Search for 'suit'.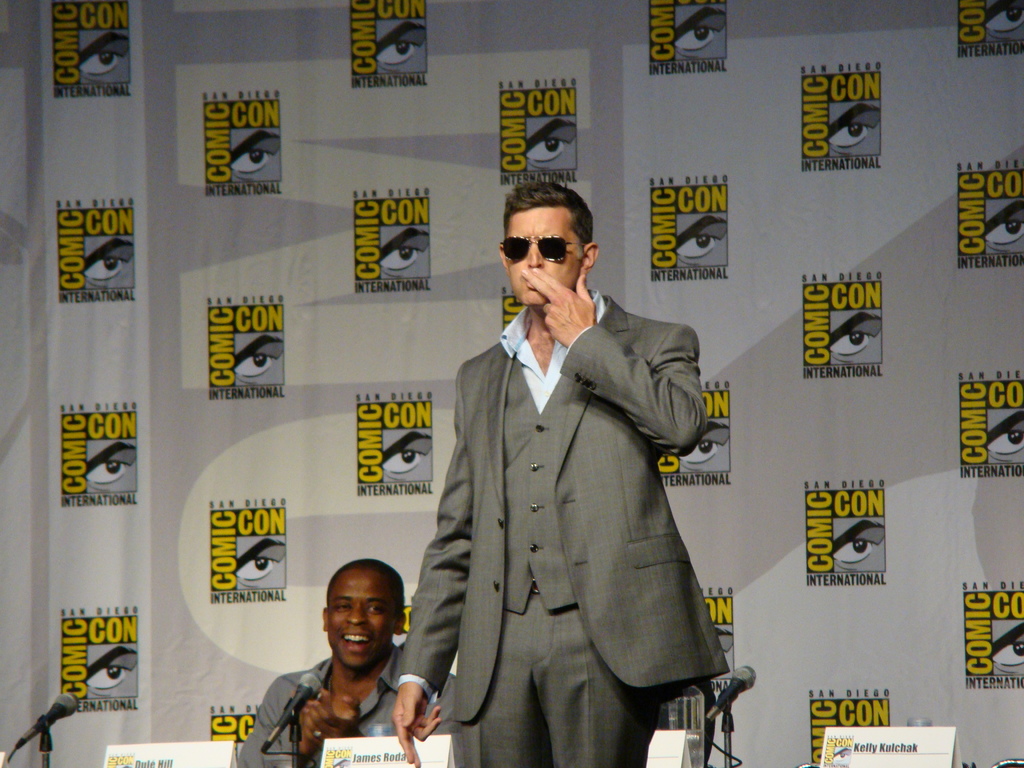
Found at rect(401, 222, 737, 764).
